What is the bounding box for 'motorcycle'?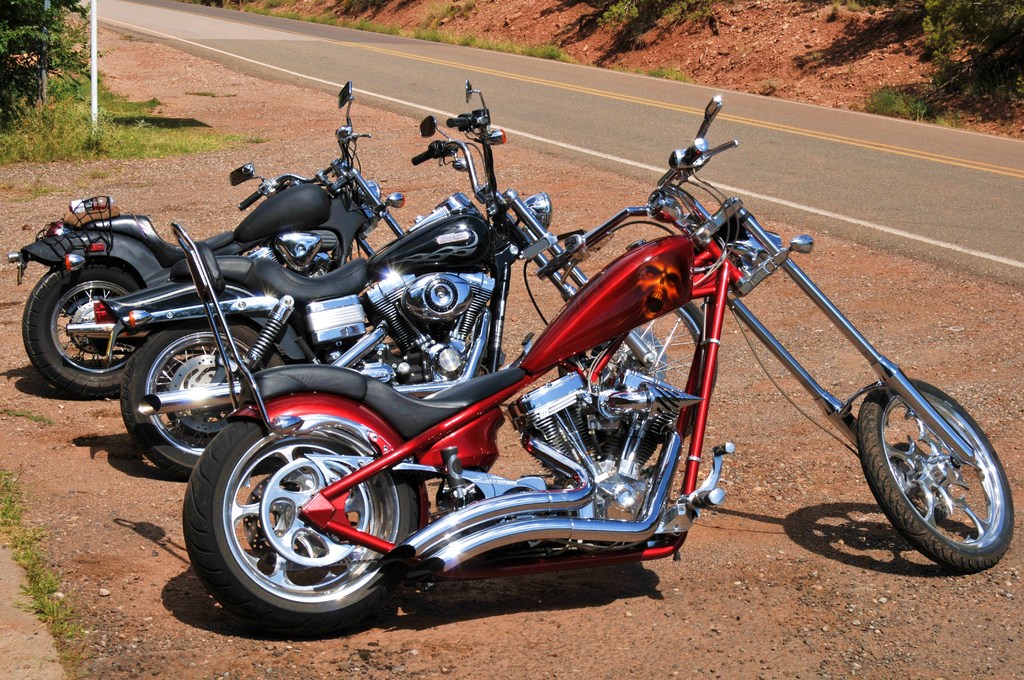
119/81/665/480.
